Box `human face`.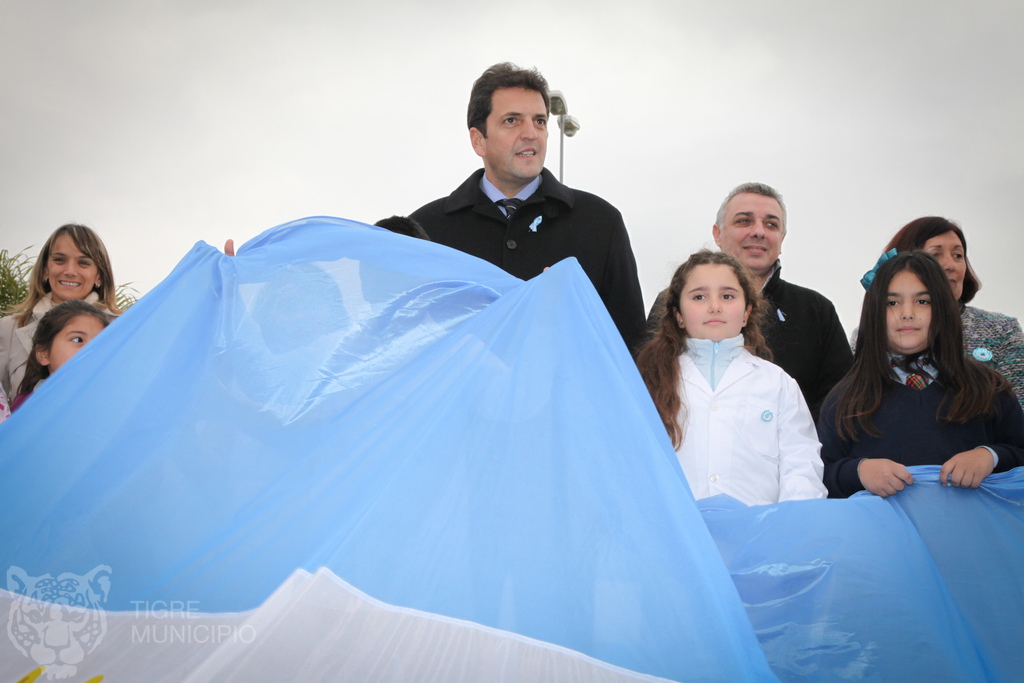
<box>50,228,102,304</box>.
